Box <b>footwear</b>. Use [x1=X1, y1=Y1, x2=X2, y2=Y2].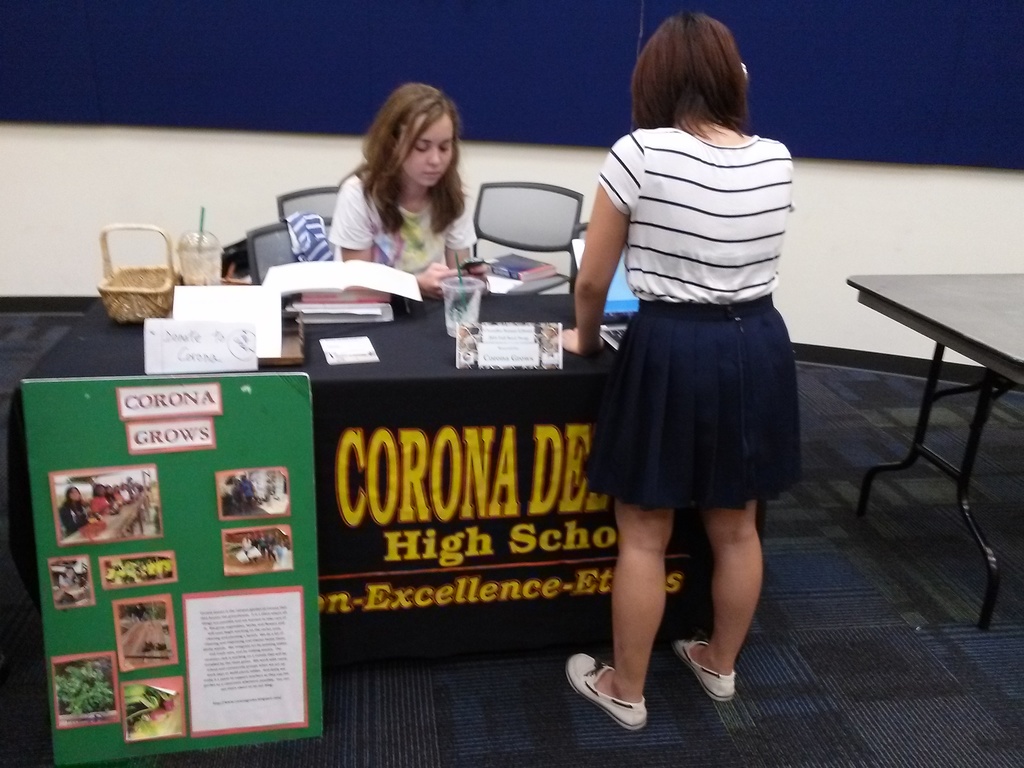
[x1=576, y1=651, x2=672, y2=728].
